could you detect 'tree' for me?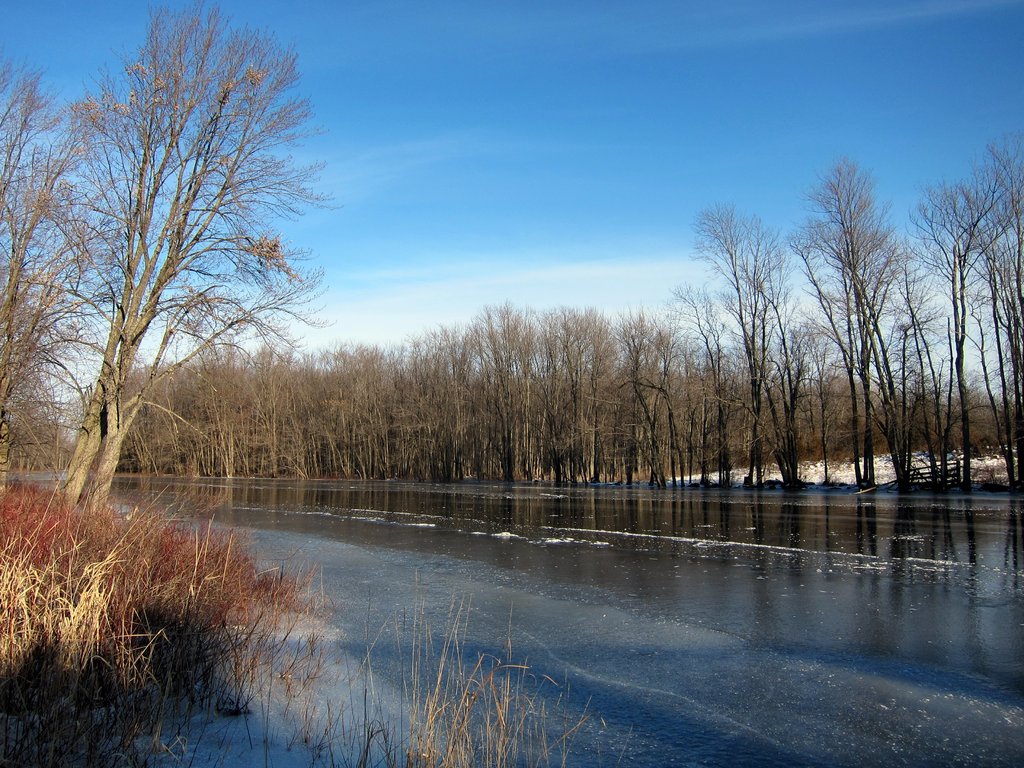
Detection result: (left=682, top=198, right=819, bottom=477).
